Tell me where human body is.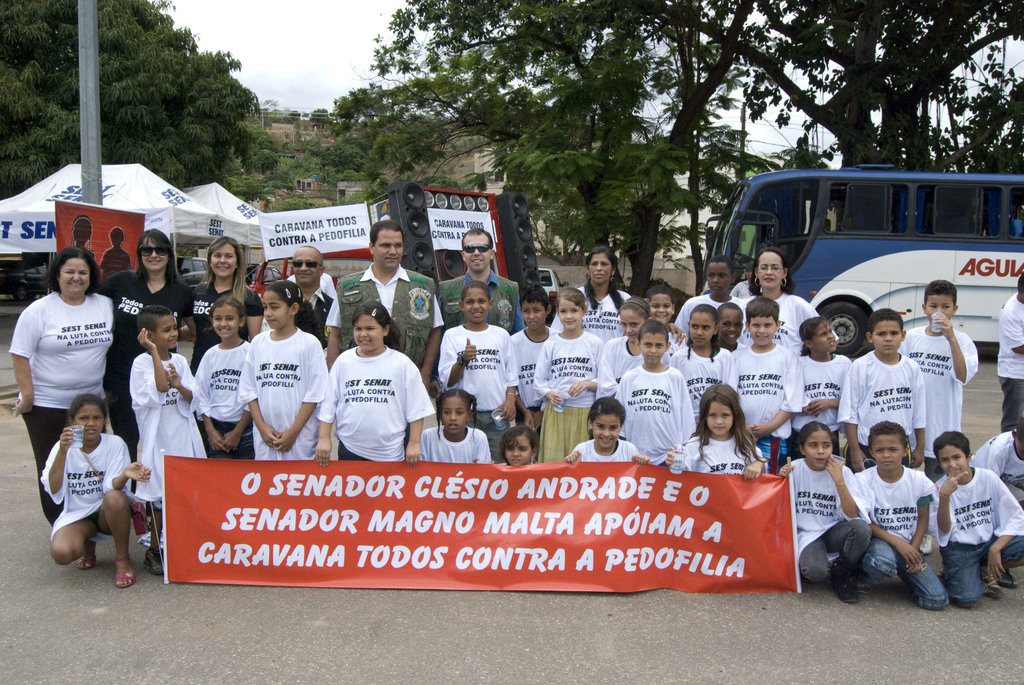
human body is at 605,313,685,462.
